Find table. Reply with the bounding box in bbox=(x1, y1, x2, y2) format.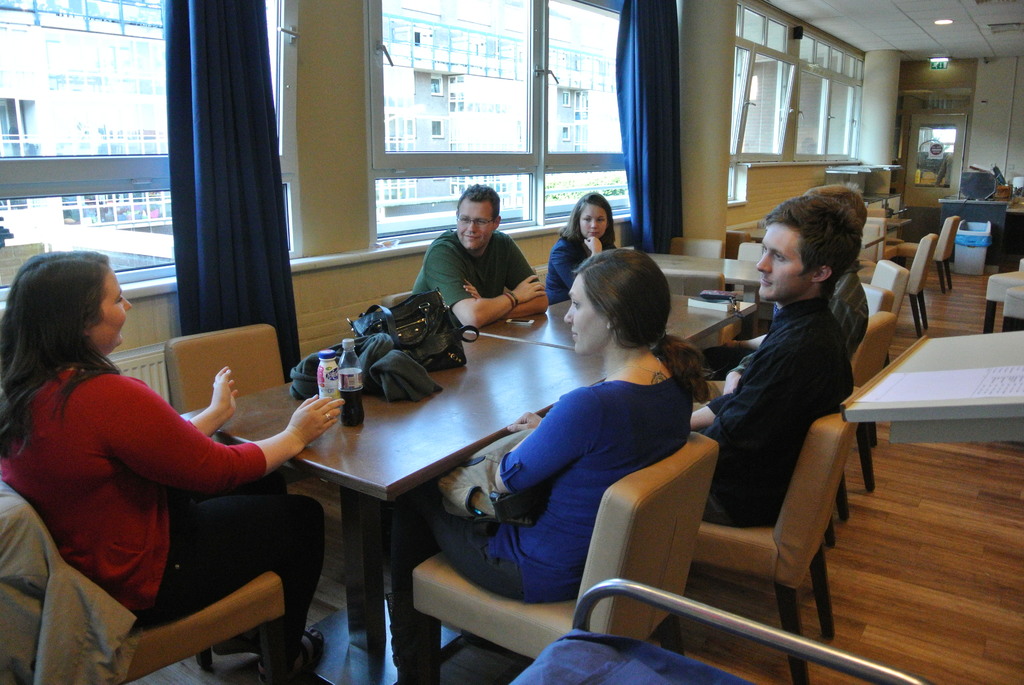
bbox=(191, 325, 623, 684).
